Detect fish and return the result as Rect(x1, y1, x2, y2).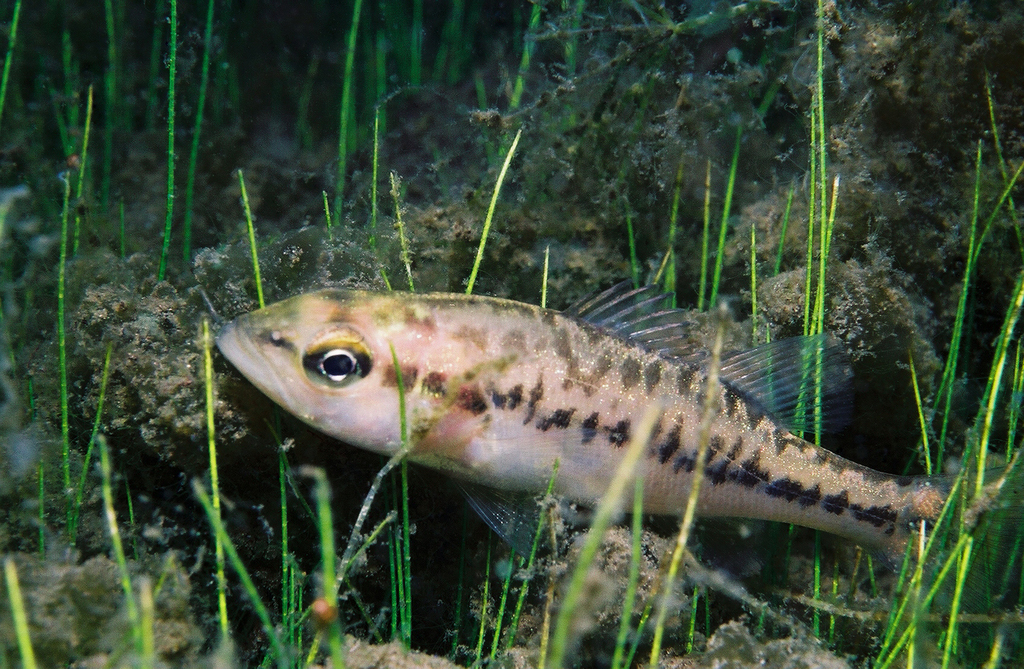
Rect(194, 290, 952, 628).
